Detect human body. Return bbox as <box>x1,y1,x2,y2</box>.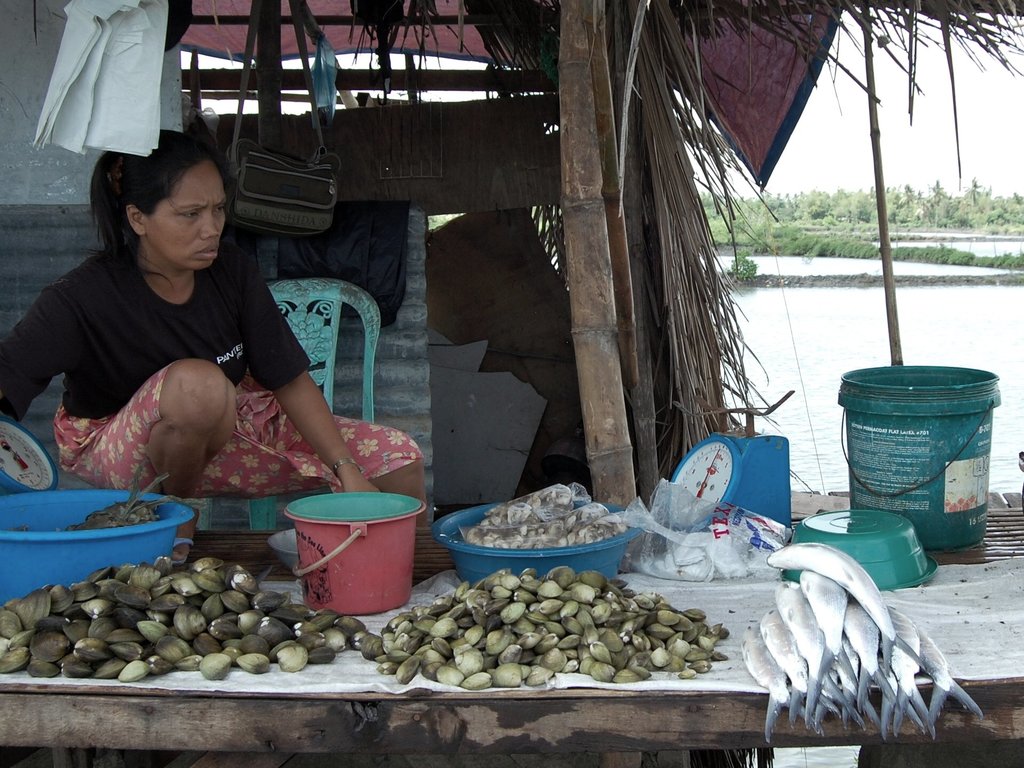
<box>0,128,427,563</box>.
